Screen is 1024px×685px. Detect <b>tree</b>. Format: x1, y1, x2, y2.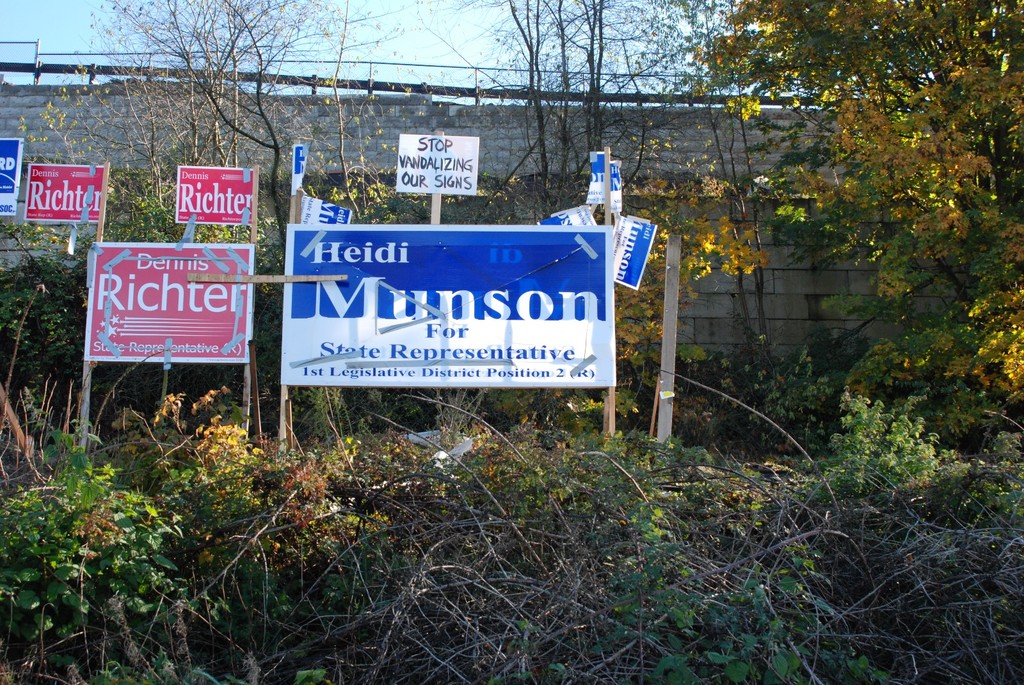
355, 175, 502, 417.
